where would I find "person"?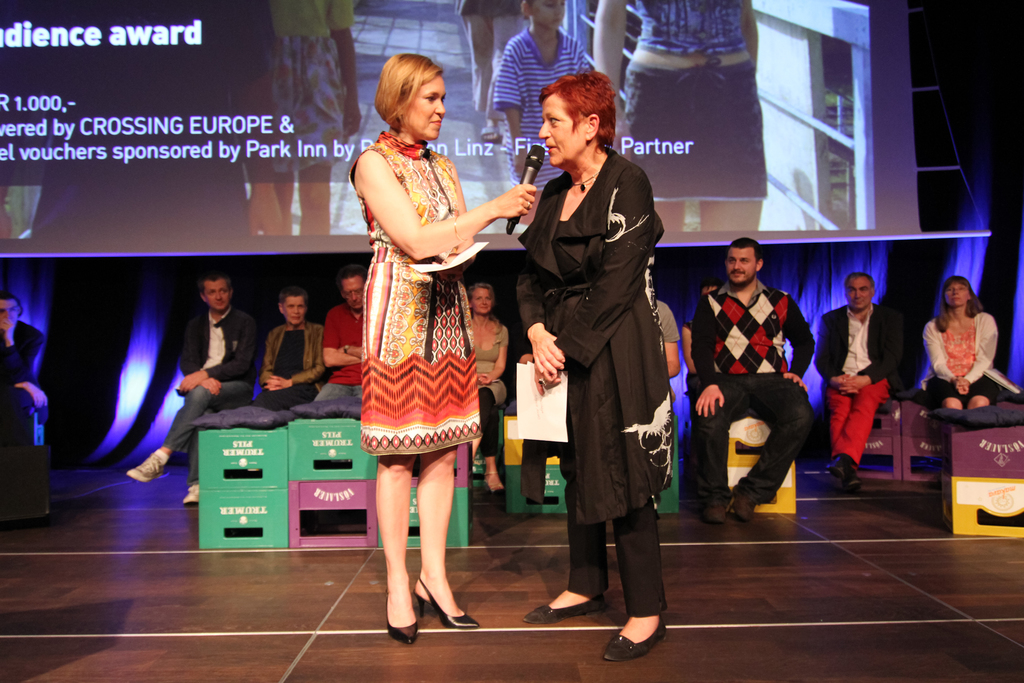
At box(123, 273, 252, 506).
